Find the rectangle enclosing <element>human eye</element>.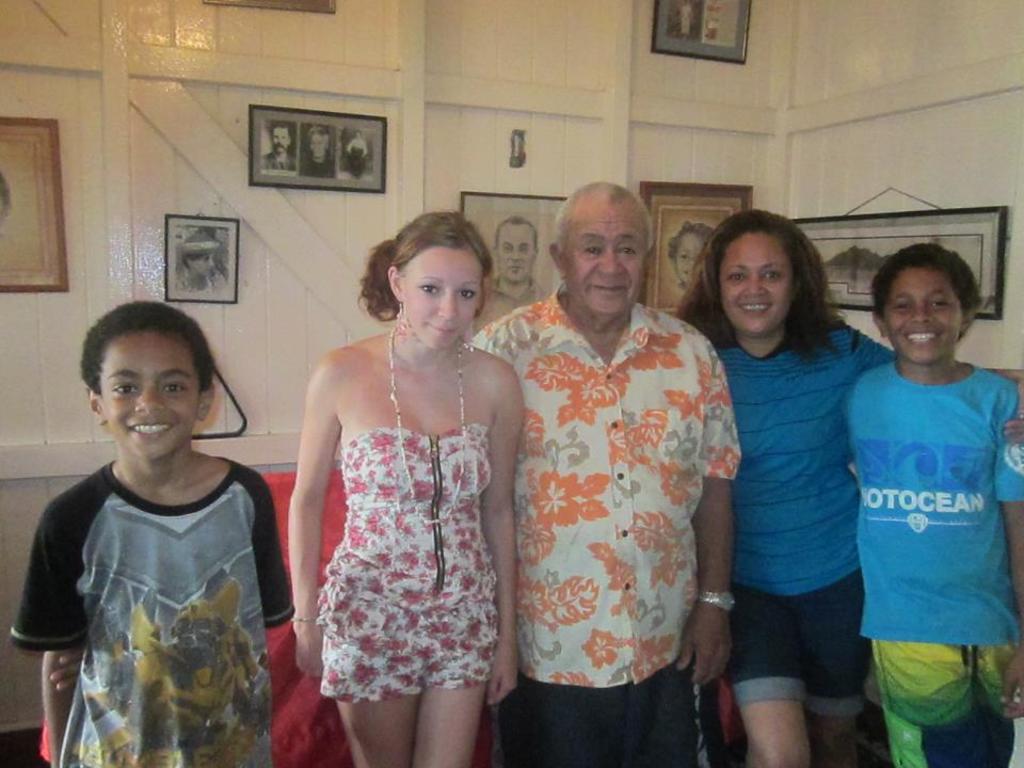
rect(111, 381, 144, 399).
